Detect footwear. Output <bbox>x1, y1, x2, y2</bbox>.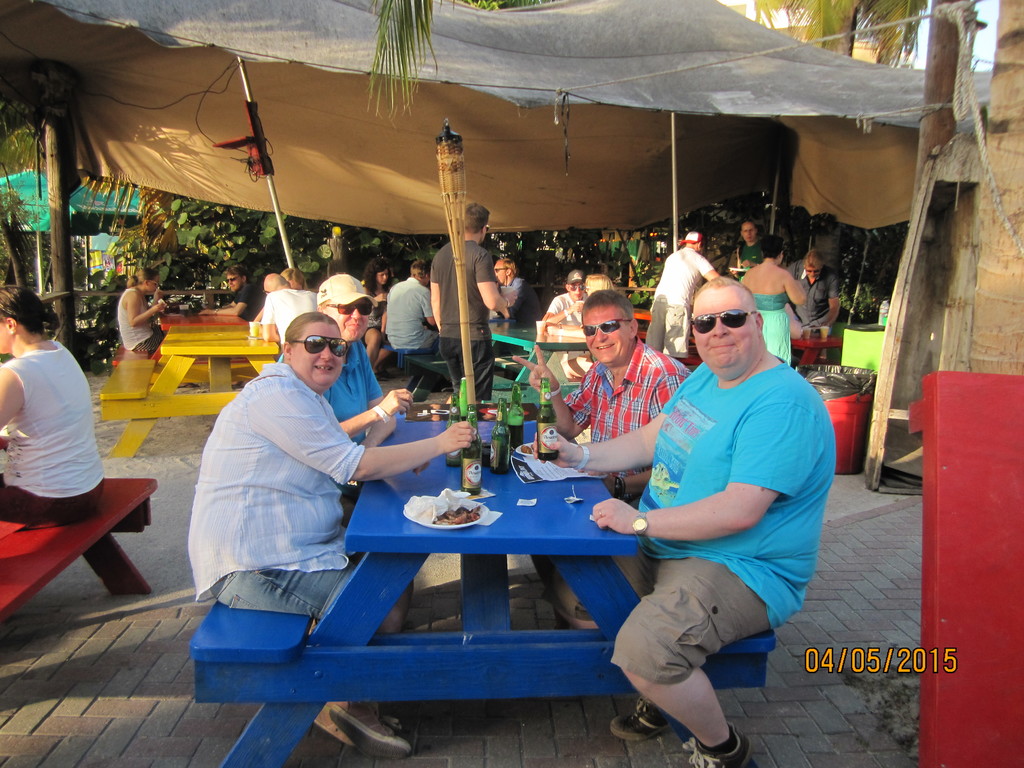
<bbox>230, 379, 241, 388</bbox>.
